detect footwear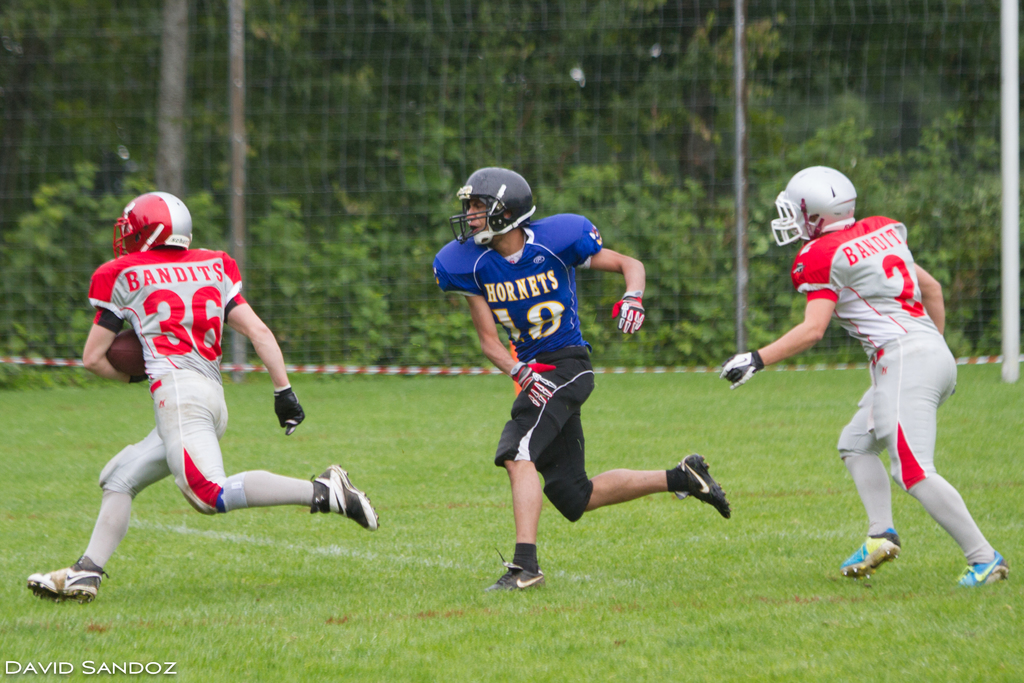
detection(314, 463, 378, 536)
